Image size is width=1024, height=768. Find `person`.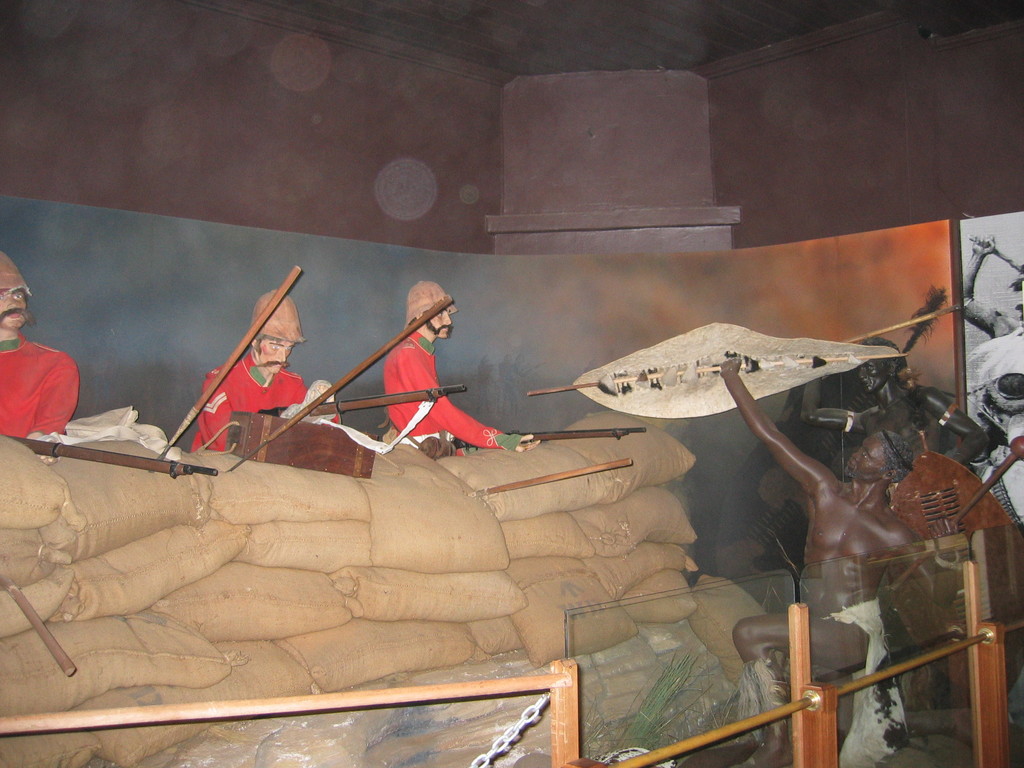
crop(785, 328, 955, 499).
